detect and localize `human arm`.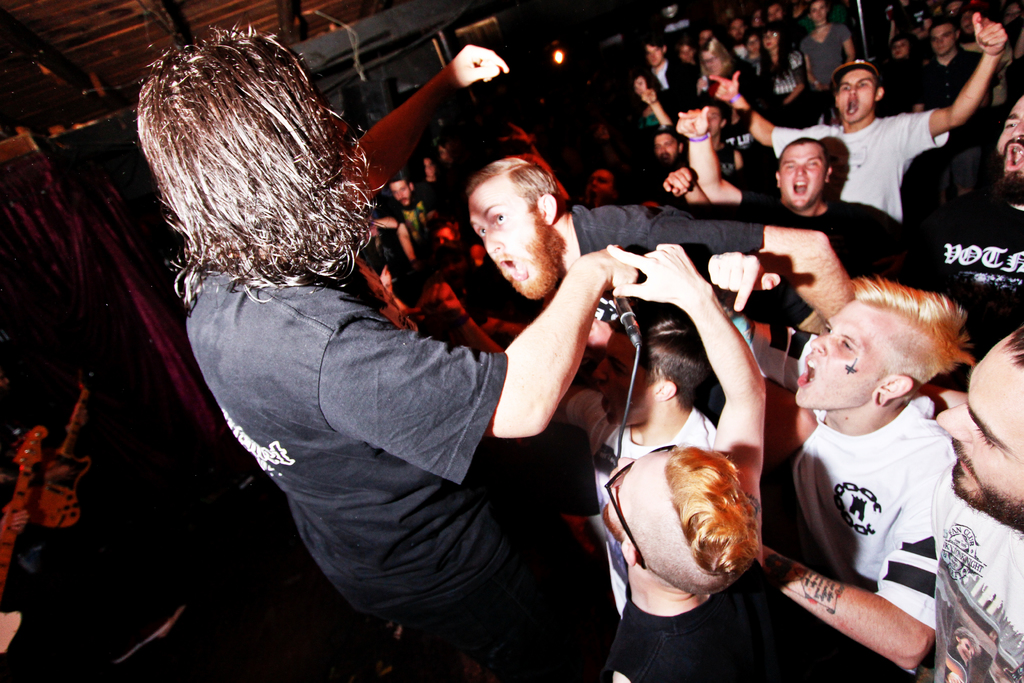
Localized at bbox=(598, 238, 776, 517).
